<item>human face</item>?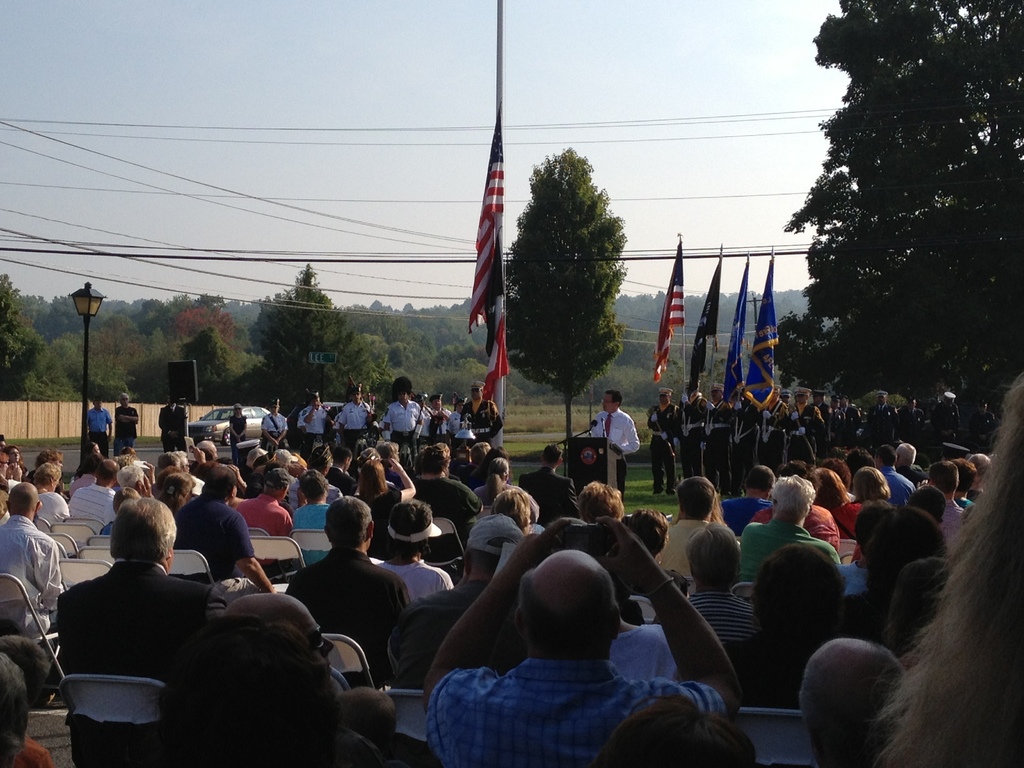
rect(8, 448, 22, 464)
